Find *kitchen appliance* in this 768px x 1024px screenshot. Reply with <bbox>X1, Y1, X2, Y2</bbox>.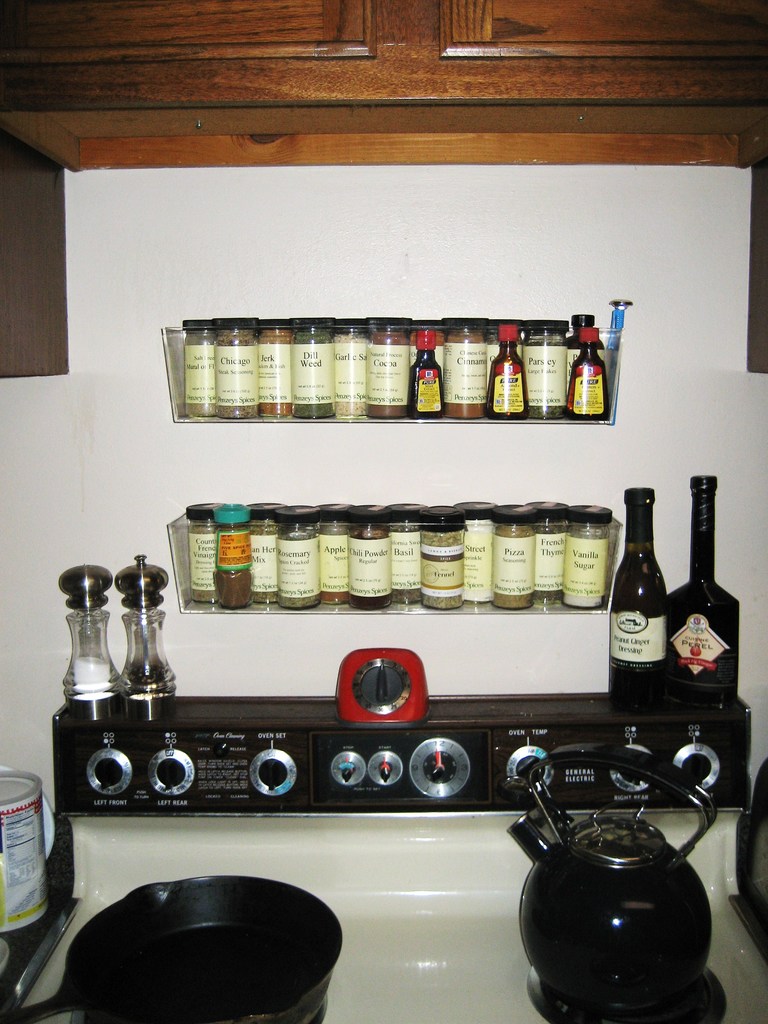
<bbox>262, 321, 294, 414</bbox>.
